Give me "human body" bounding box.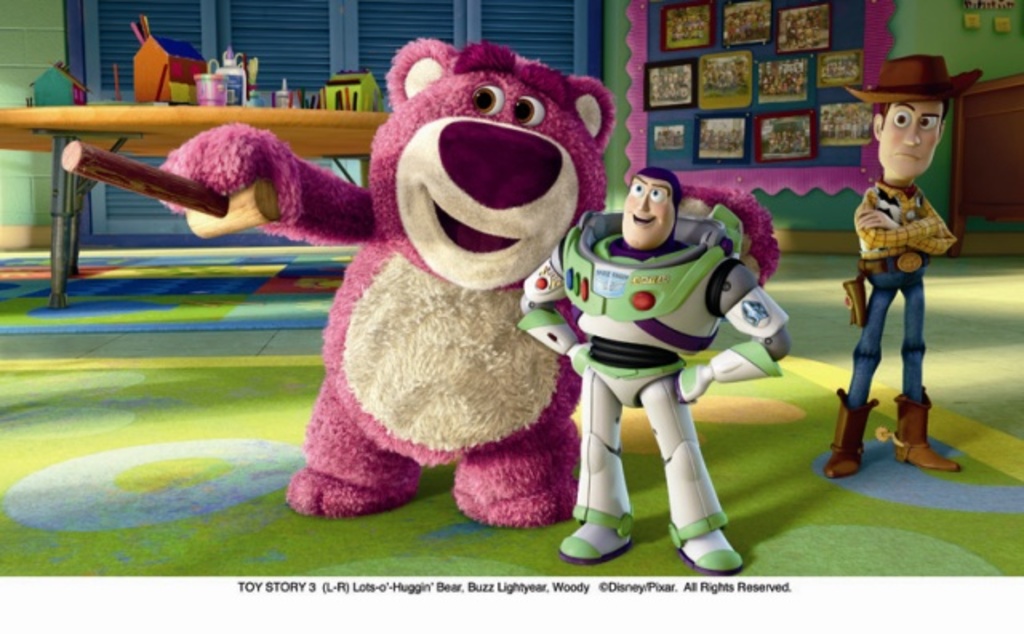
[left=848, top=80, right=973, bottom=503].
